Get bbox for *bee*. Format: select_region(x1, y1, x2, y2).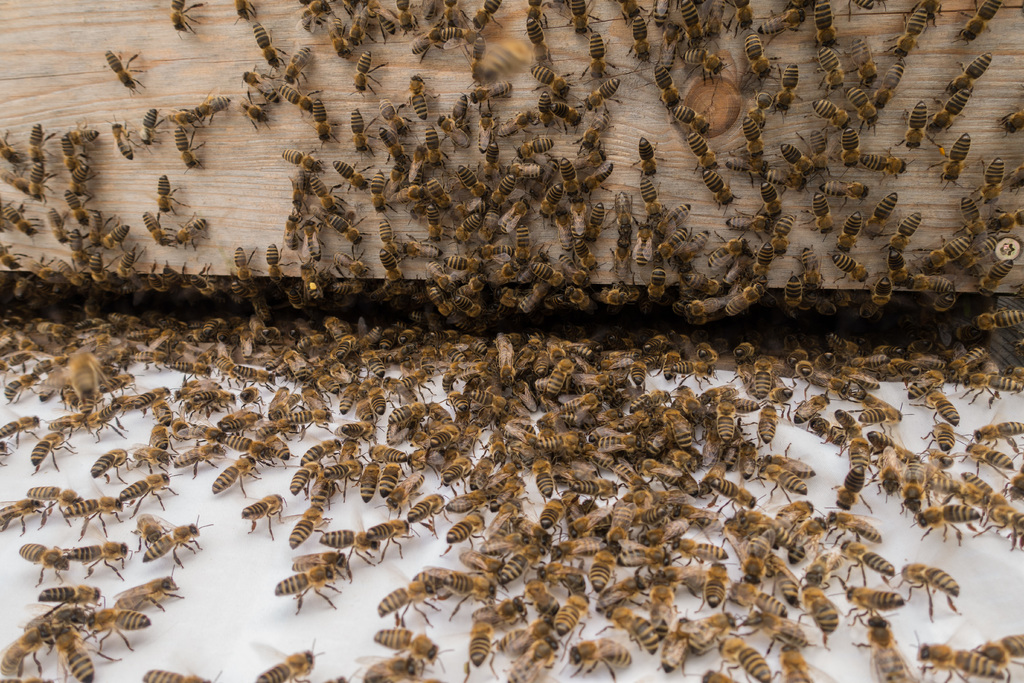
select_region(970, 630, 1023, 666).
